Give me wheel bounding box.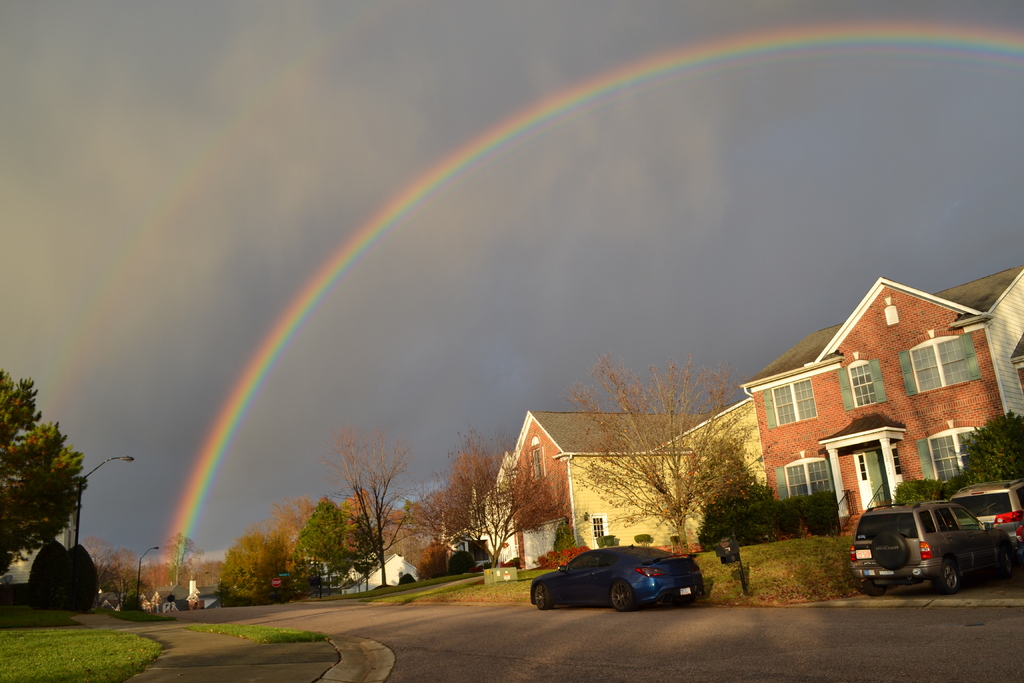
left=608, top=574, right=640, bottom=614.
